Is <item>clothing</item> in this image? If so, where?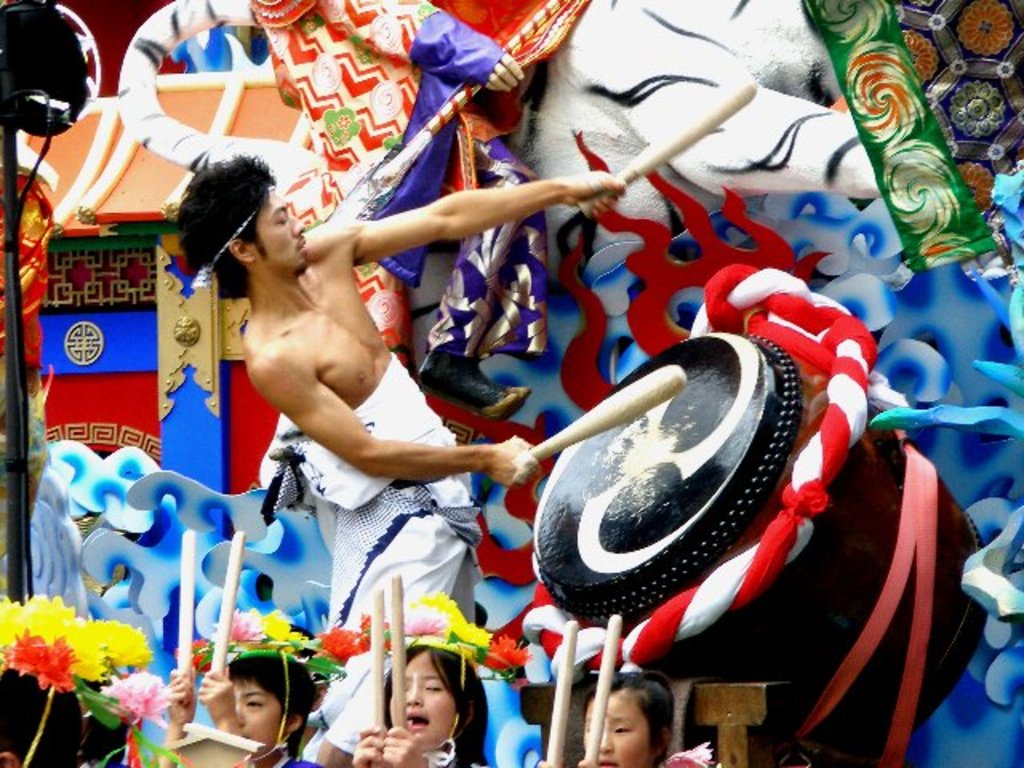
Yes, at l=664, t=739, r=715, b=766.
